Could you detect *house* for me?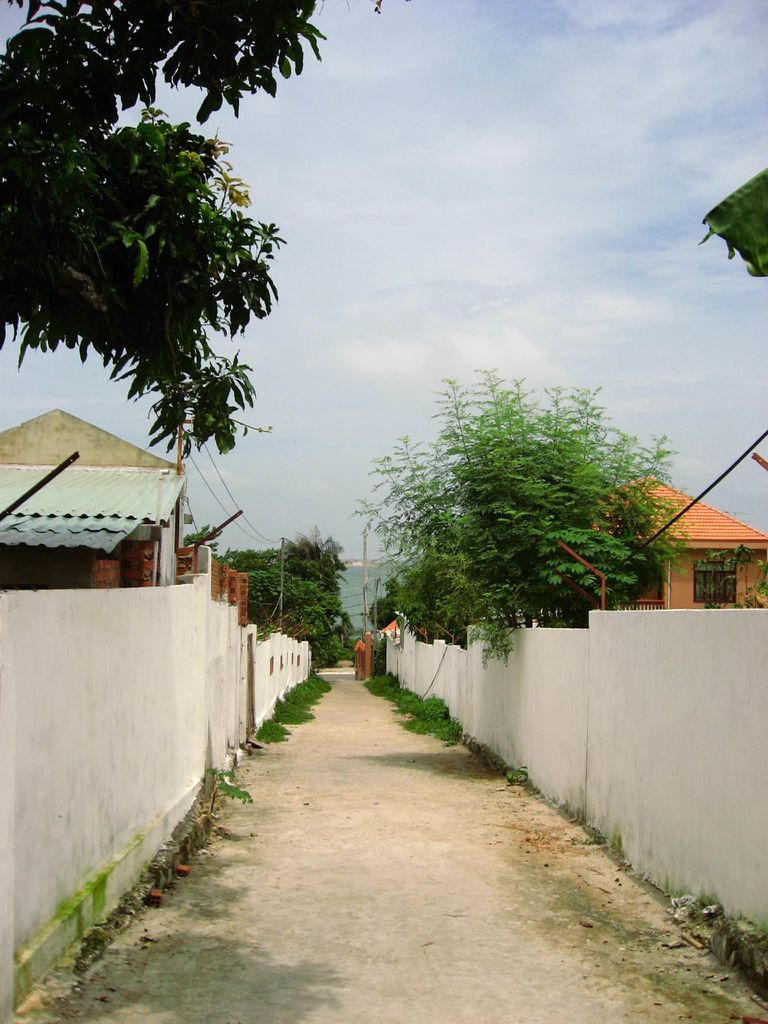
Detection result: x1=0, y1=408, x2=190, y2=596.
